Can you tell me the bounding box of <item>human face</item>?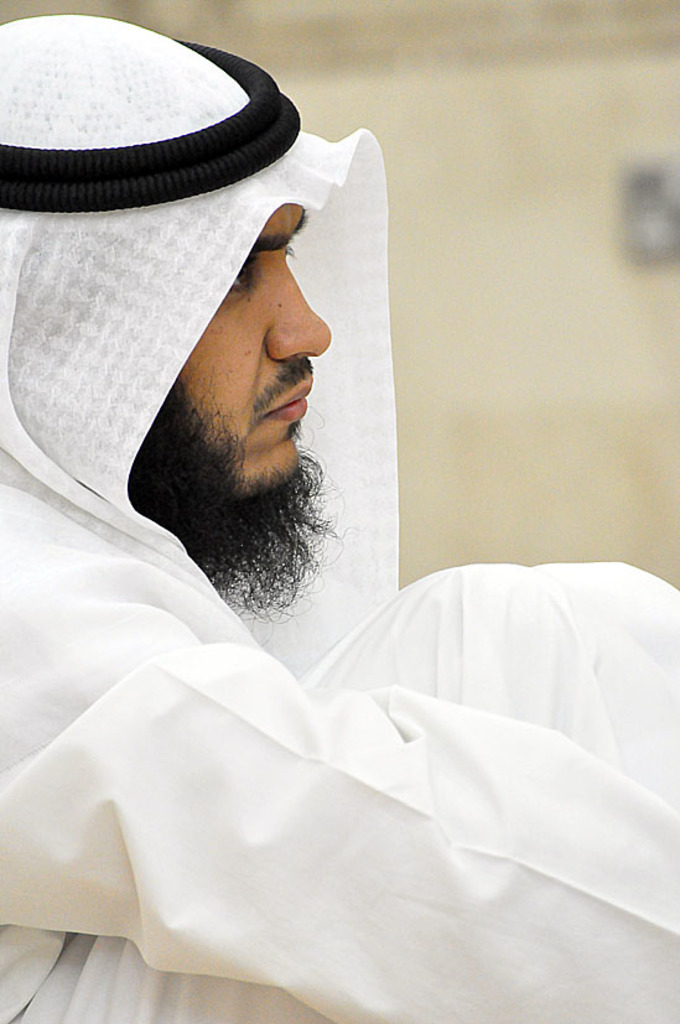
box(176, 203, 332, 529).
